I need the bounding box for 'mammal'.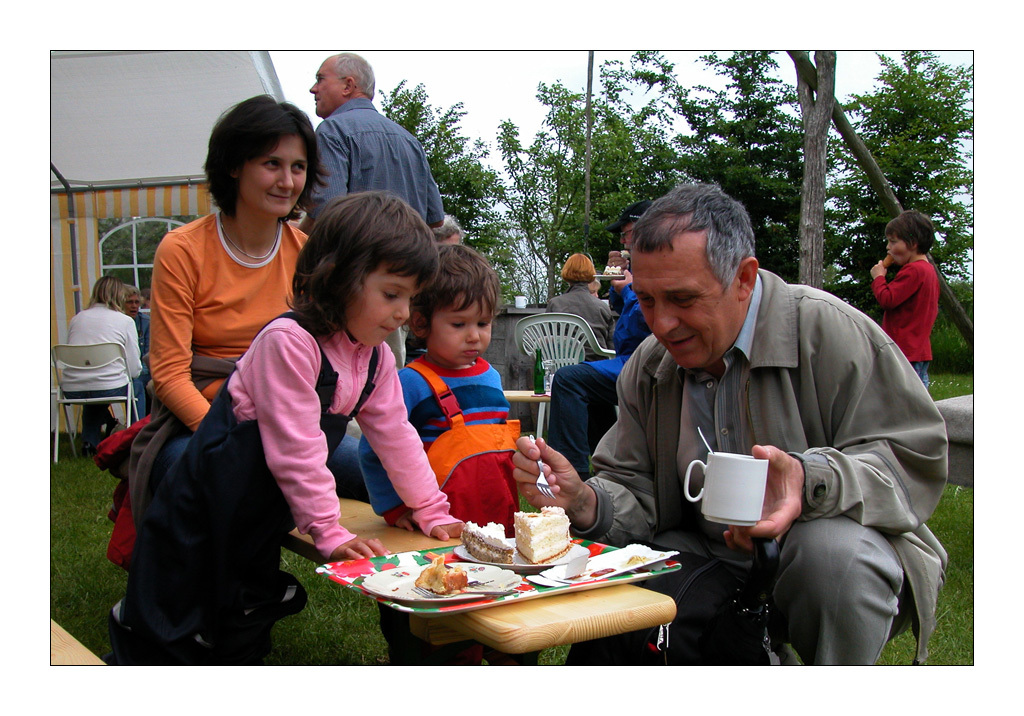
Here it is: bbox(106, 283, 156, 419).
